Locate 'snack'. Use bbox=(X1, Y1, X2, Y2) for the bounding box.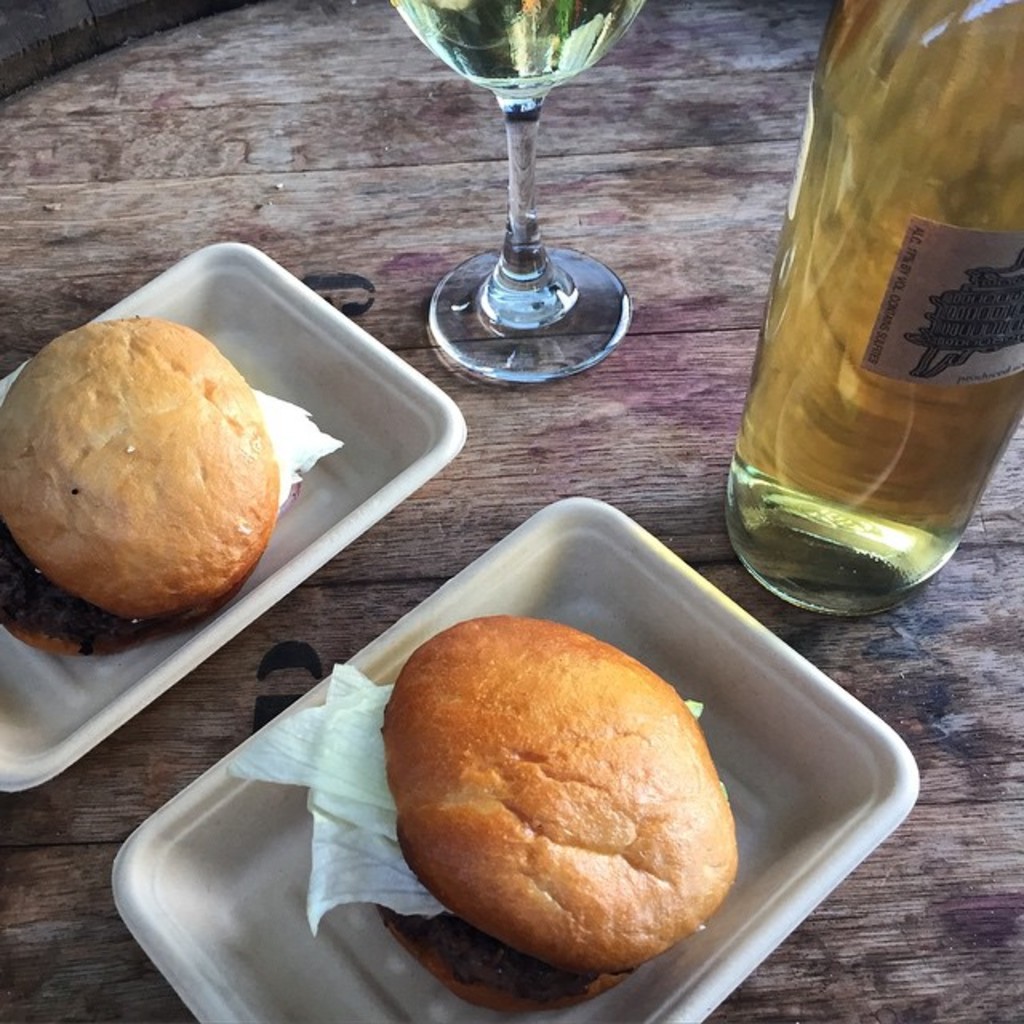
bbox=(218, 614, 754, 1019).
